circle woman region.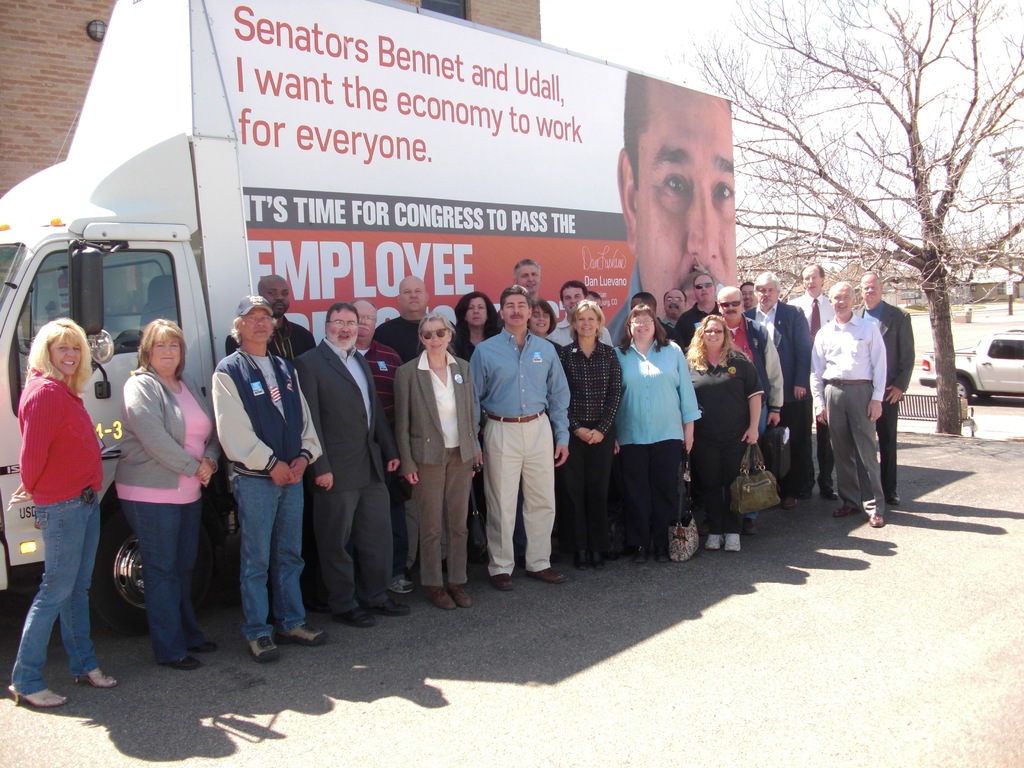
Region: bbox=(113, 318, 218, 674).
